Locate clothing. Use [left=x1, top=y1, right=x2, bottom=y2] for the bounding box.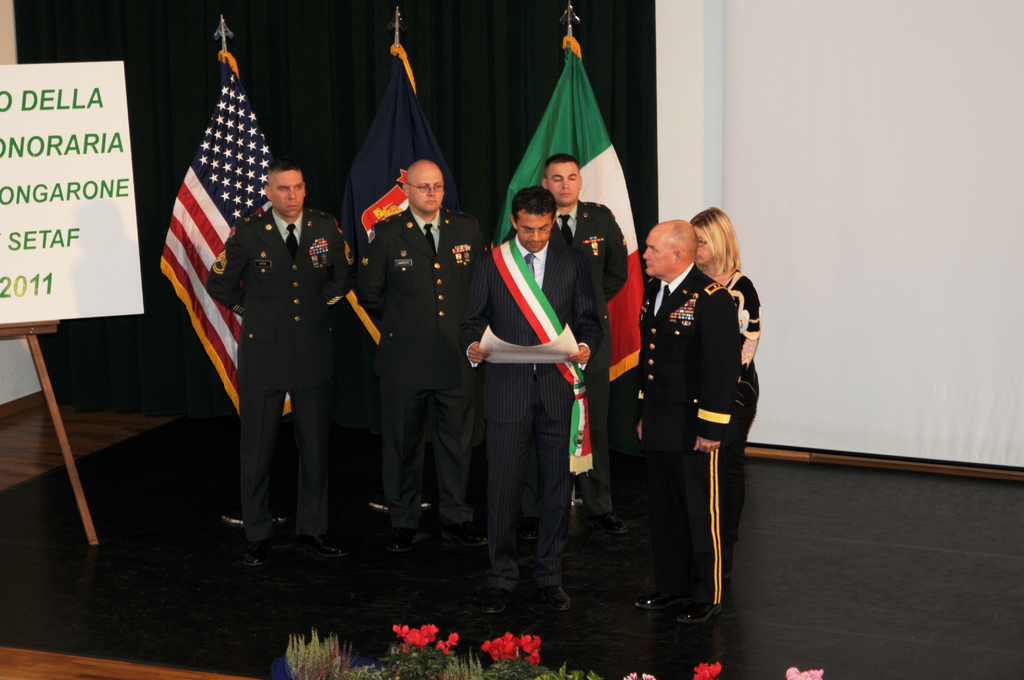
[left=459, top=236, right=604, bottom=593].
